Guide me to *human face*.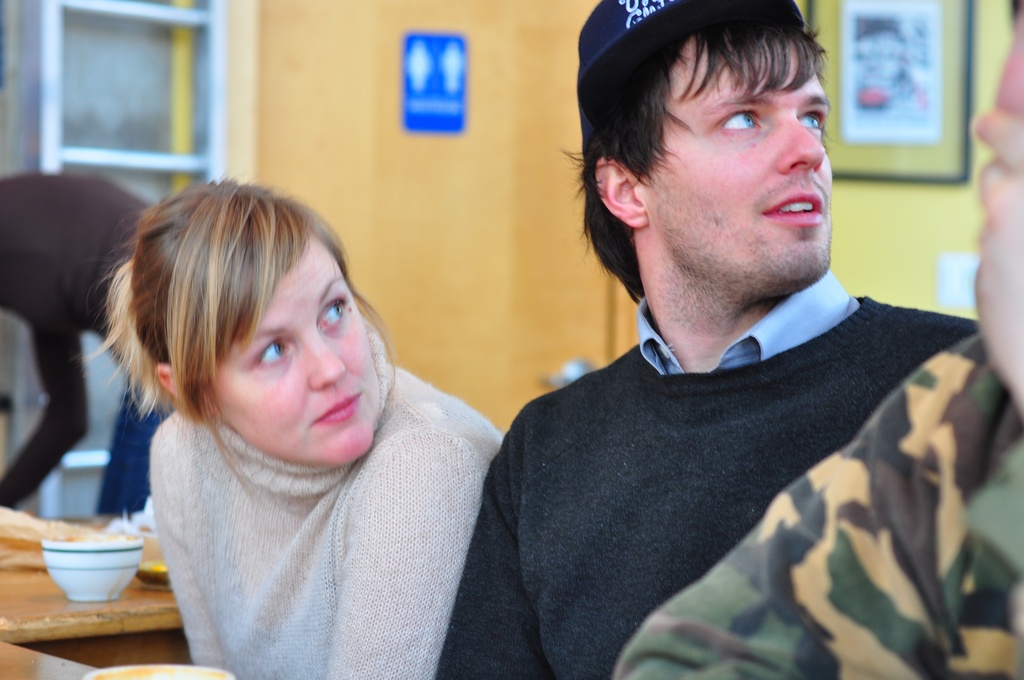
Guidance: crop(643, 35, 835, 296).
